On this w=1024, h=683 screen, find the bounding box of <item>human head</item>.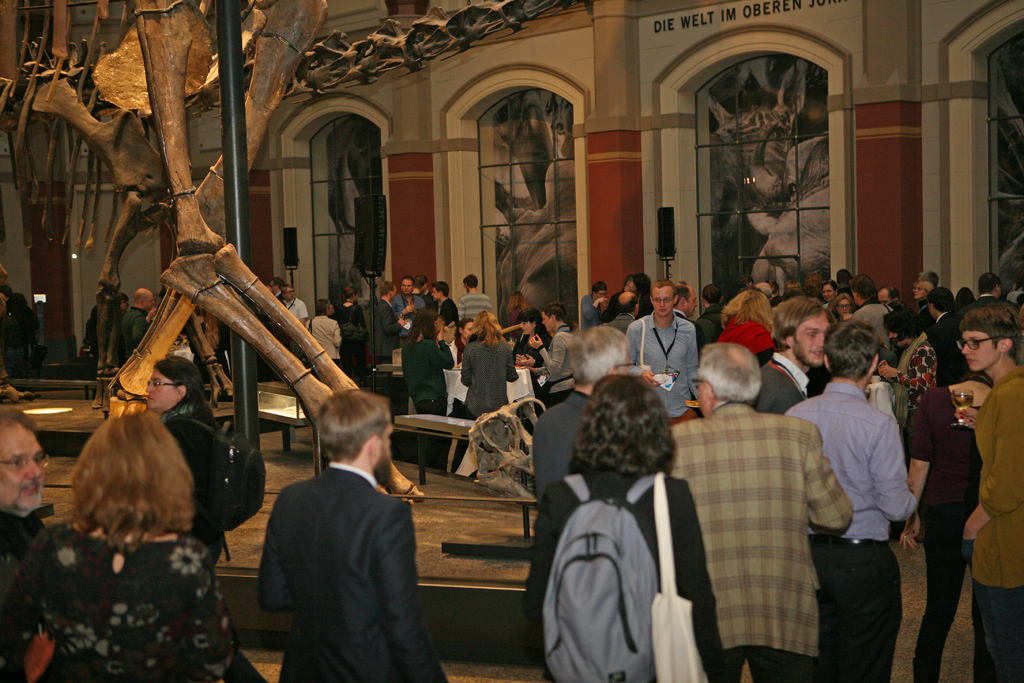
Bounding box: {"left": 817, "top": 282, "right": 844, "bottom": 308}.
